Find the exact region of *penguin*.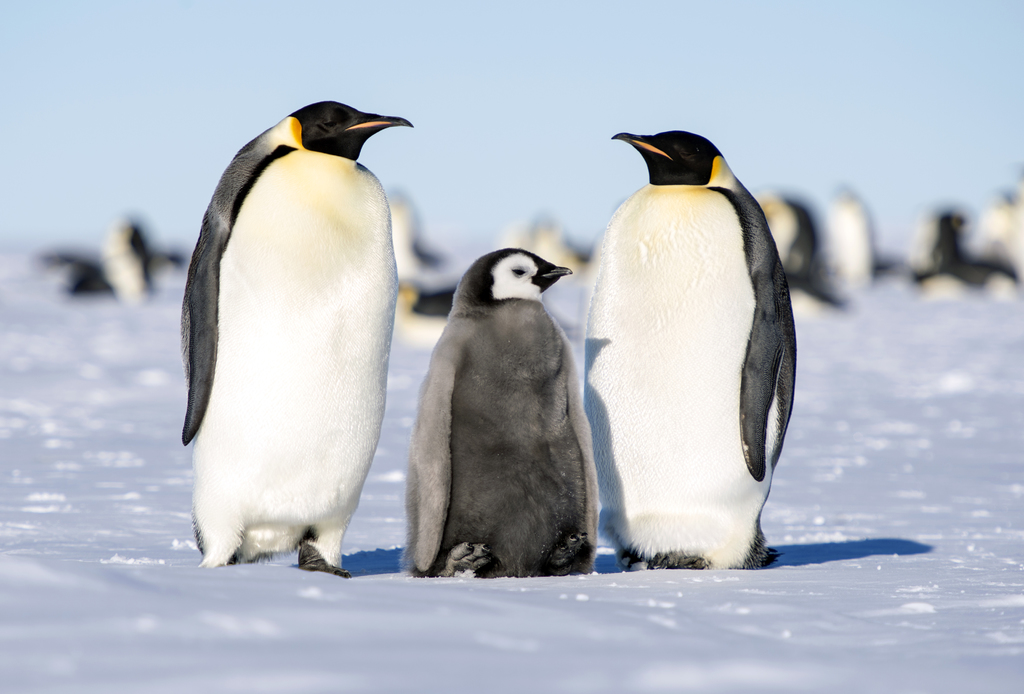
Exact region: 753:188:838:314.
